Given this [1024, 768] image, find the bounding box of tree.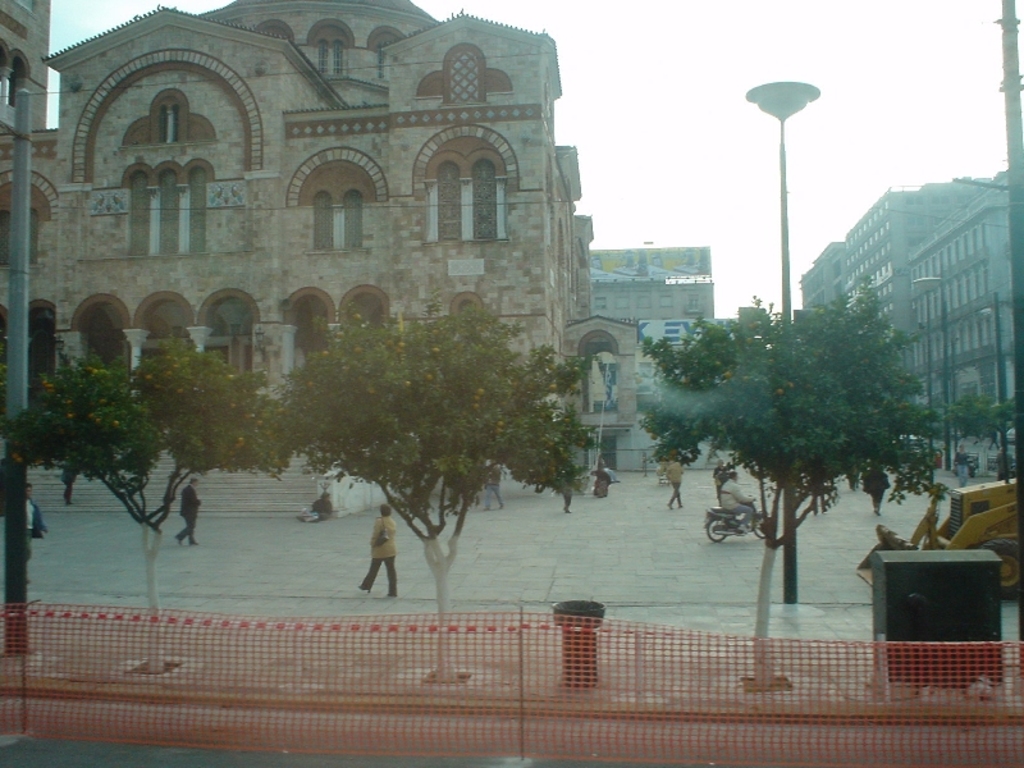
<box>276,293,593,678</box>.
